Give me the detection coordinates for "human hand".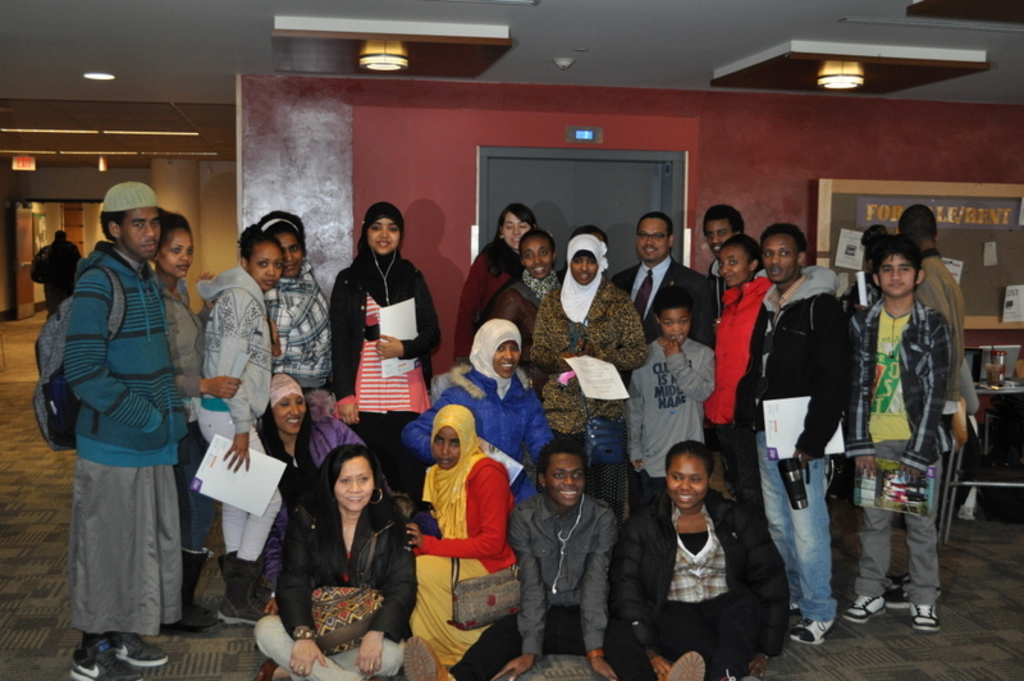
288, 639, 330, 680.
